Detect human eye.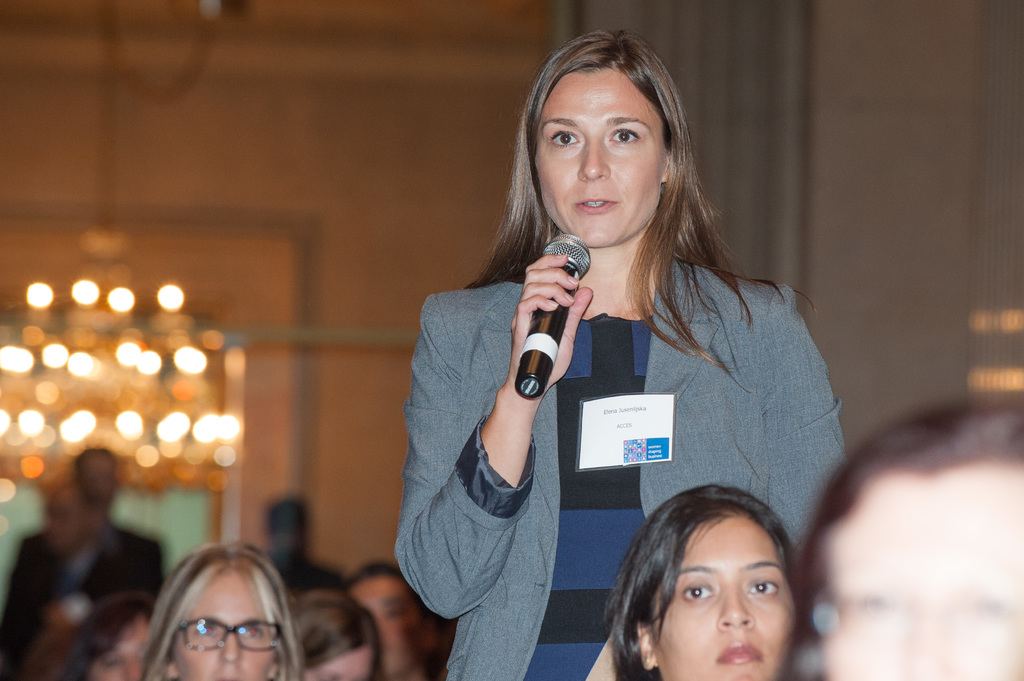
Detected at {"x1": 241, "y1": 625, "x2": 268, "y2": 643}.
